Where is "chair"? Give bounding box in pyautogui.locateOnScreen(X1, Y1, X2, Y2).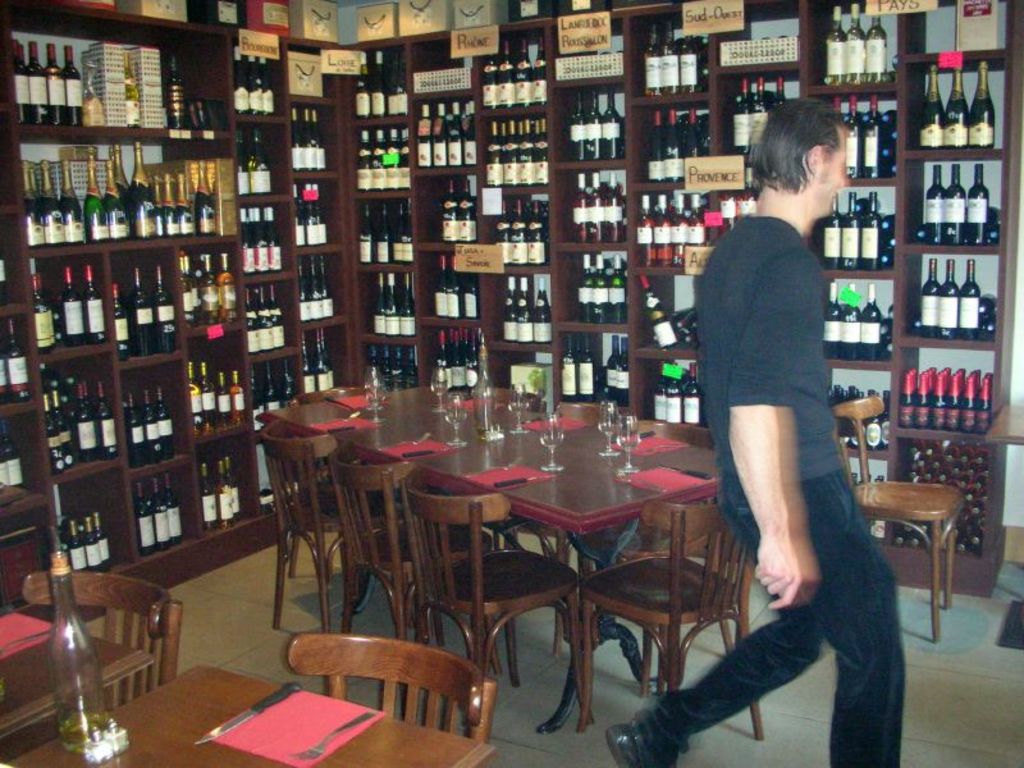
pyautogui.locateOnScreen(280, 630, 502, 745).
